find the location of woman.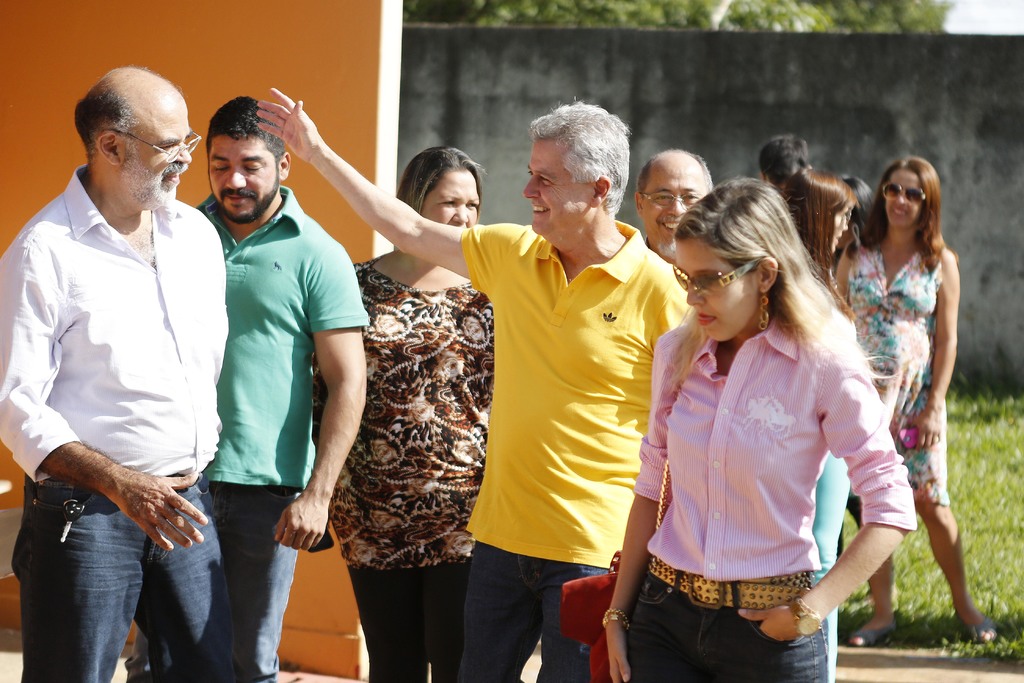
Location: box=[838, 179, 878, 297].
